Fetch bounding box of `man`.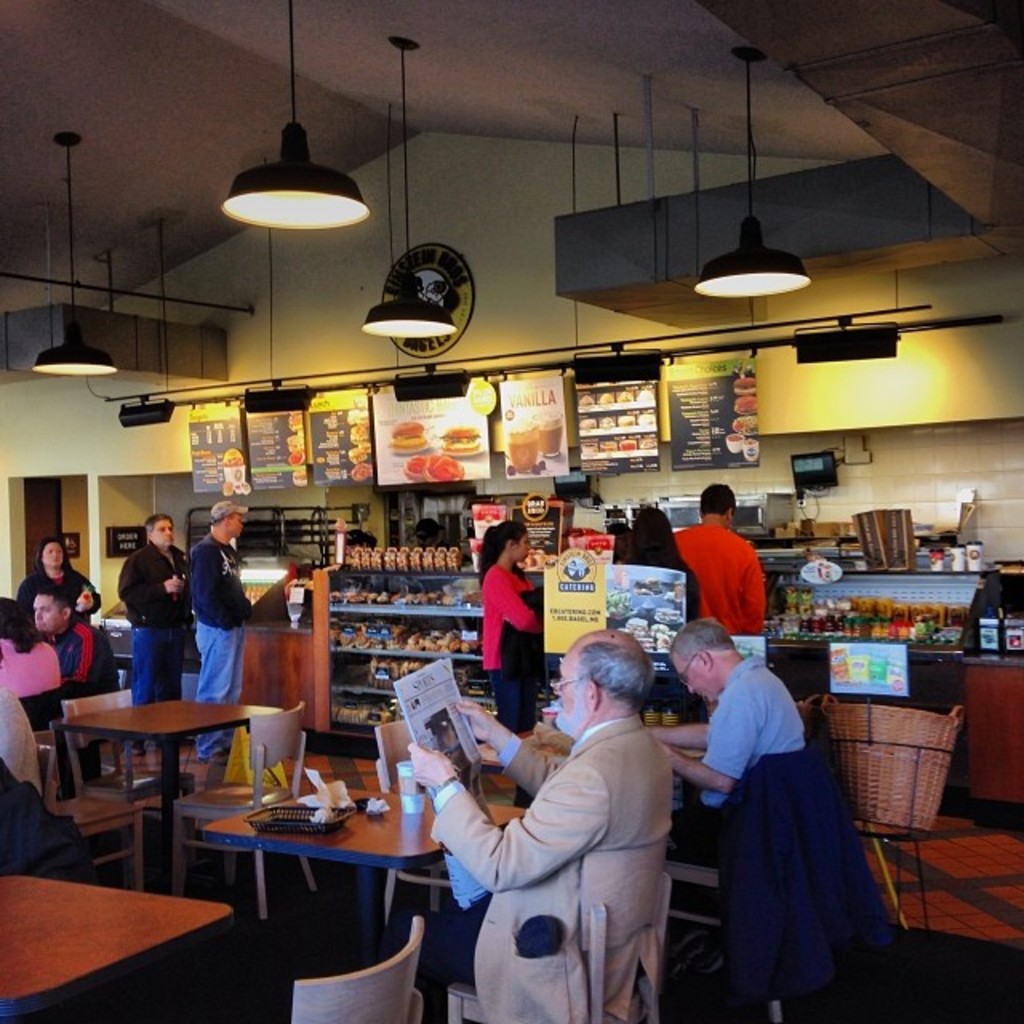
Bbox: bbox=(670, 474, 768, 638).
